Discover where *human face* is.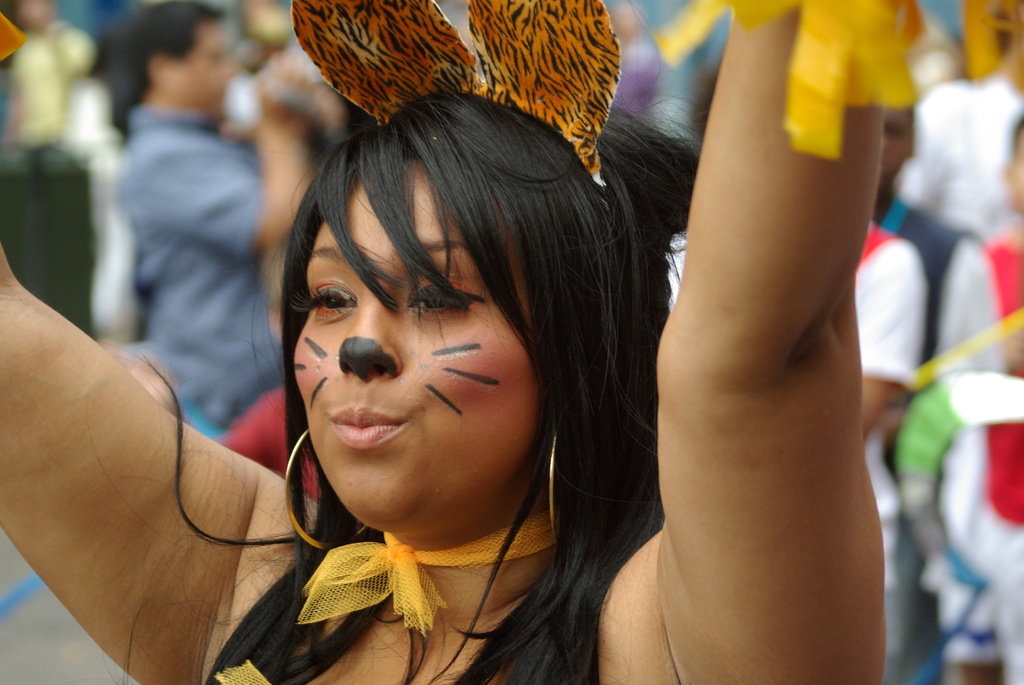
Discovered at region(294, 161, 539, 528).
